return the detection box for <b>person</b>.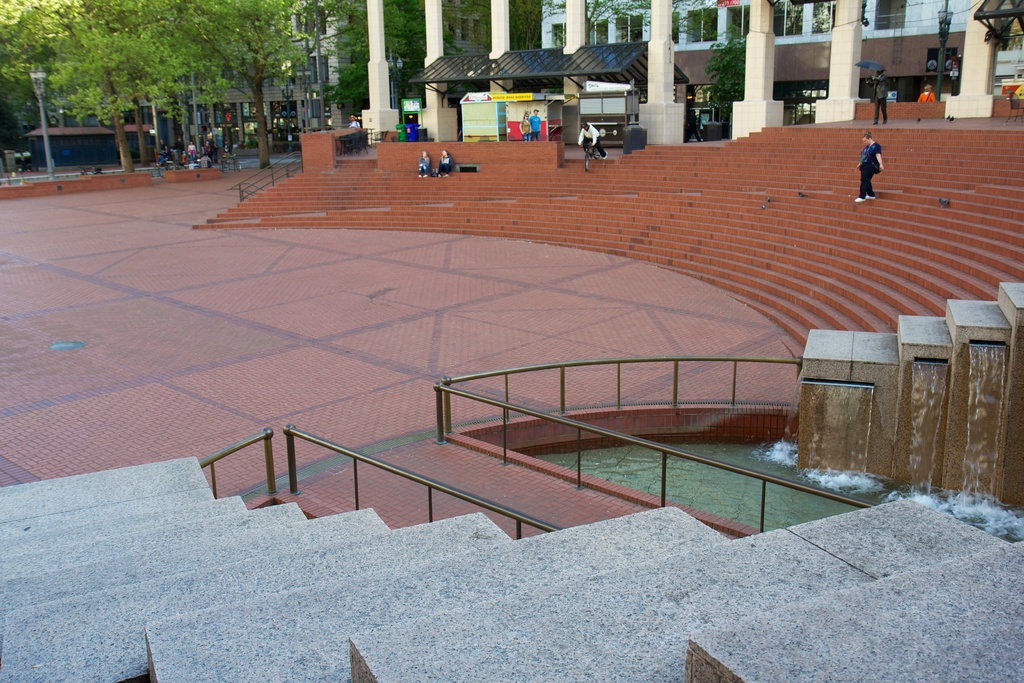
bbox(346, 110, 356, 128).
